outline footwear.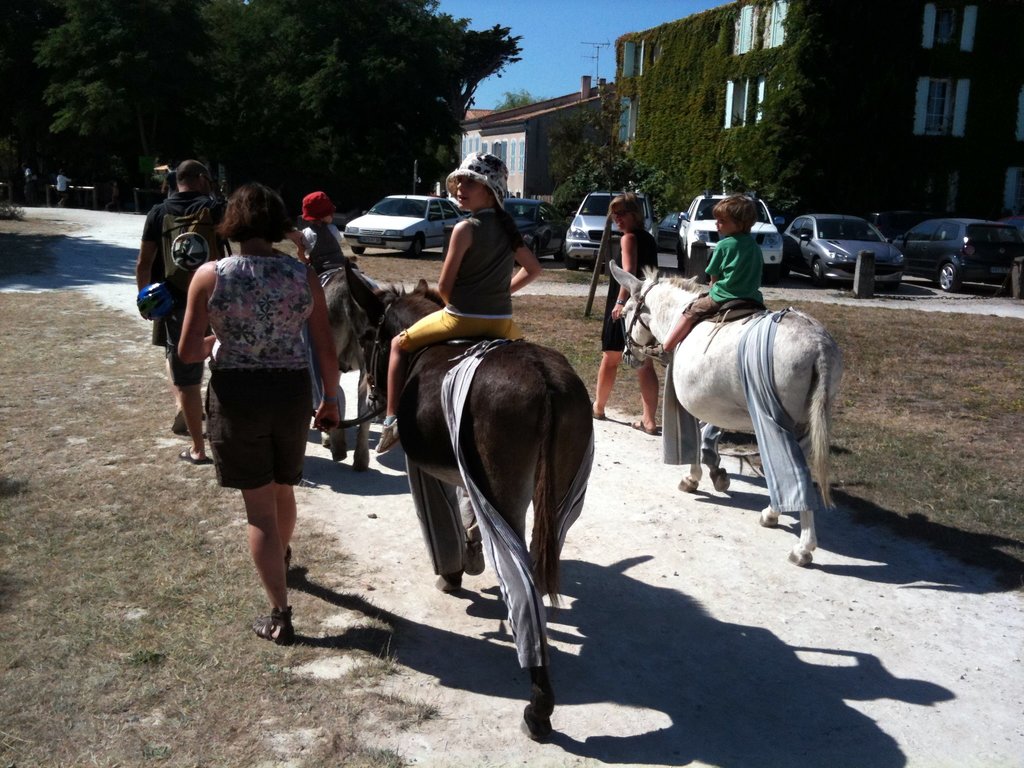
Outline: [627, 420, 659, 436].
